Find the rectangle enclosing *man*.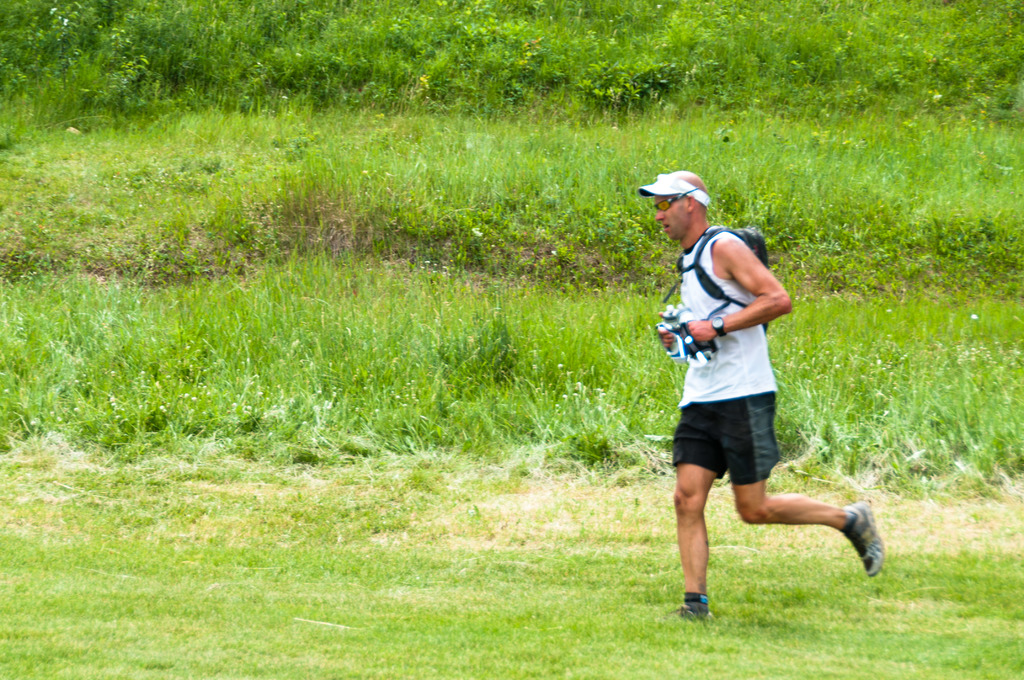
635, 165, 886, 622.
